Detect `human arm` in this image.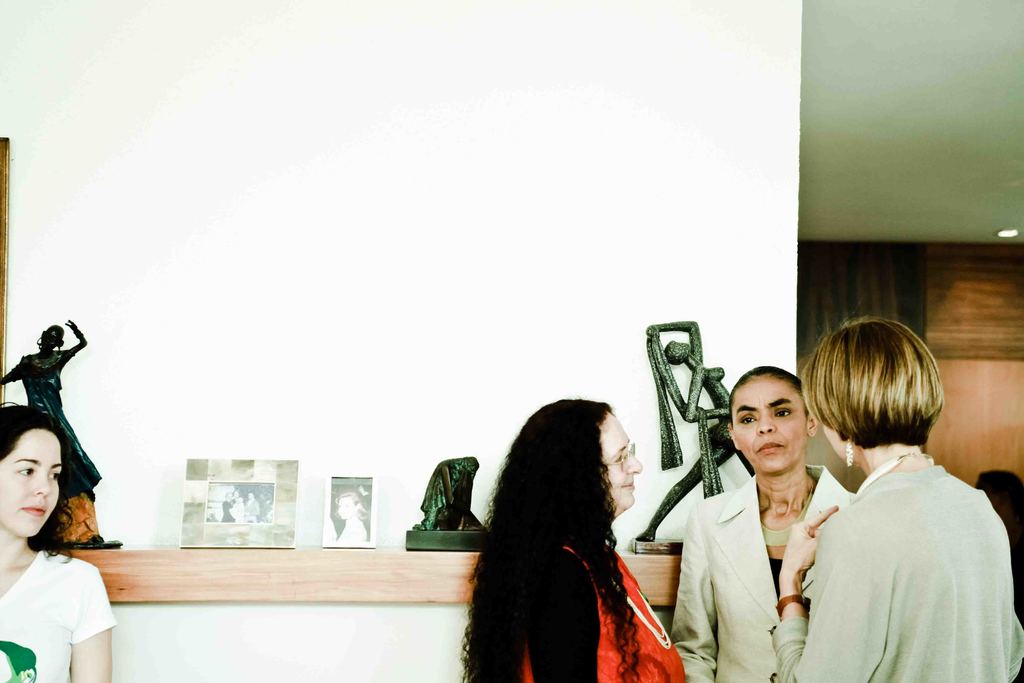
Detection: (left=784, top=509, right=886, bottom=682).
